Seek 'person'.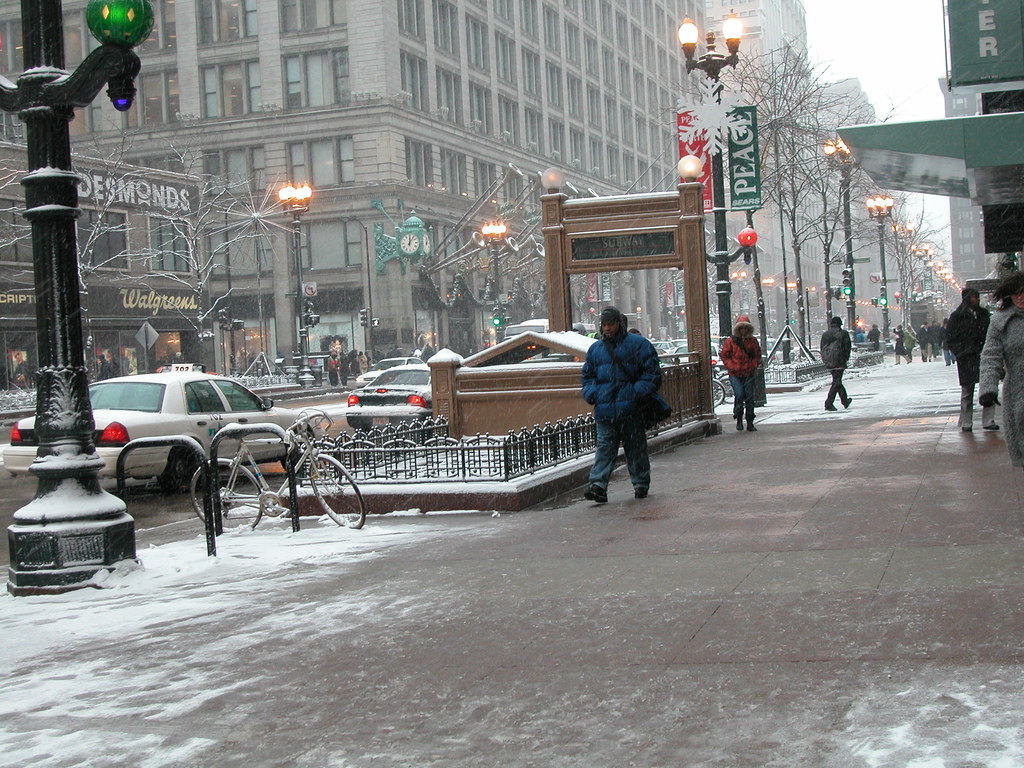
bbox(577, 295, 671, 509).
